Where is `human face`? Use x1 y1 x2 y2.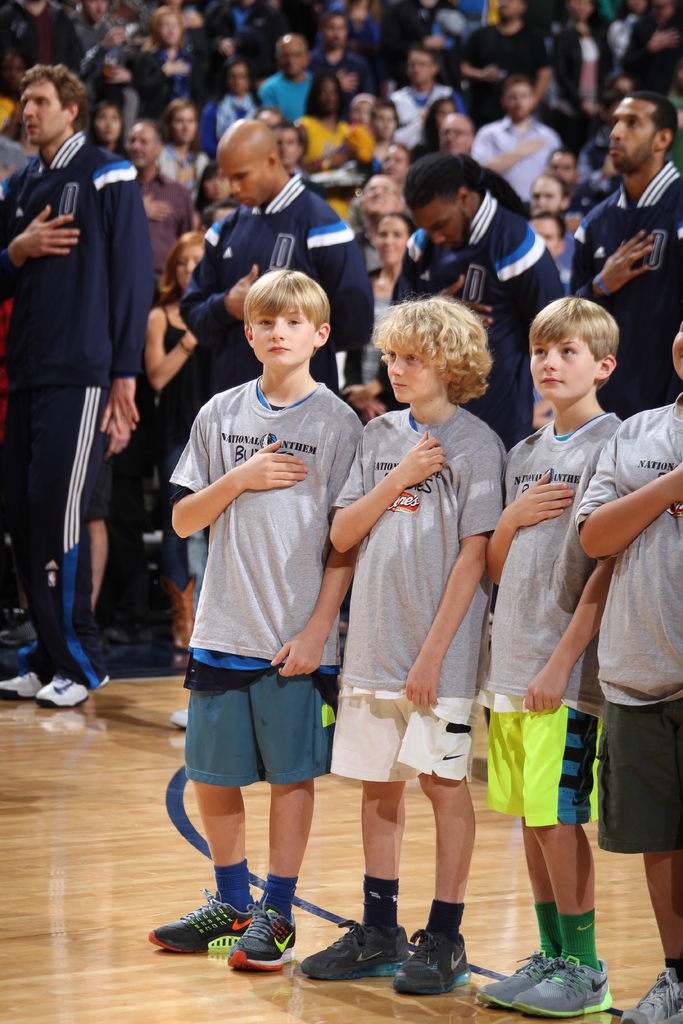
526 339 603 400.
